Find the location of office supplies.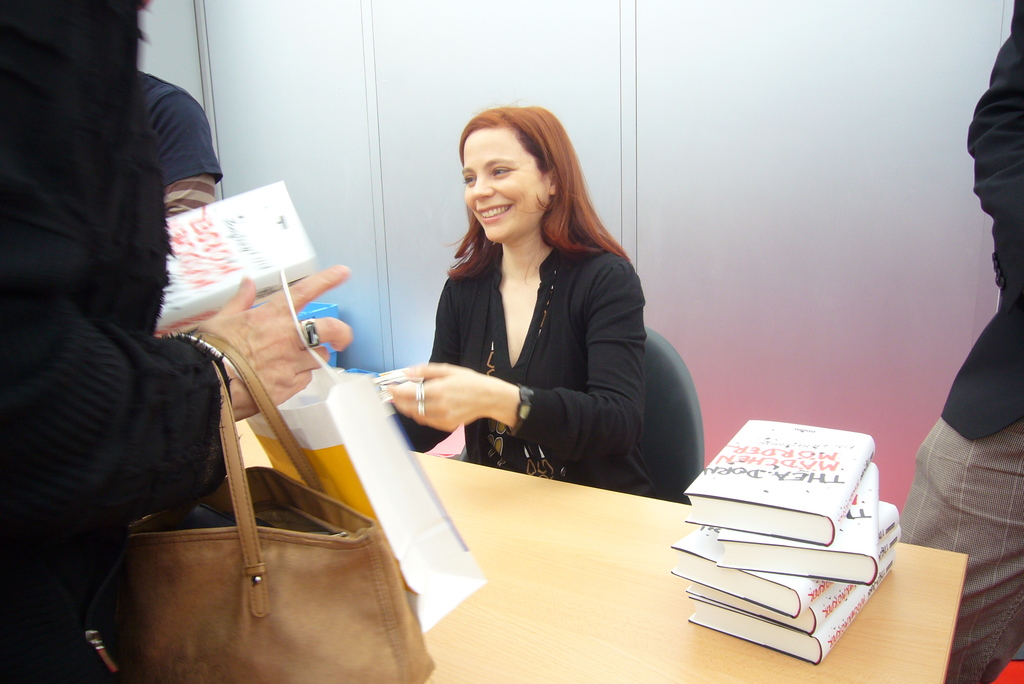
Location: rect(105, 329, 440, 683).
